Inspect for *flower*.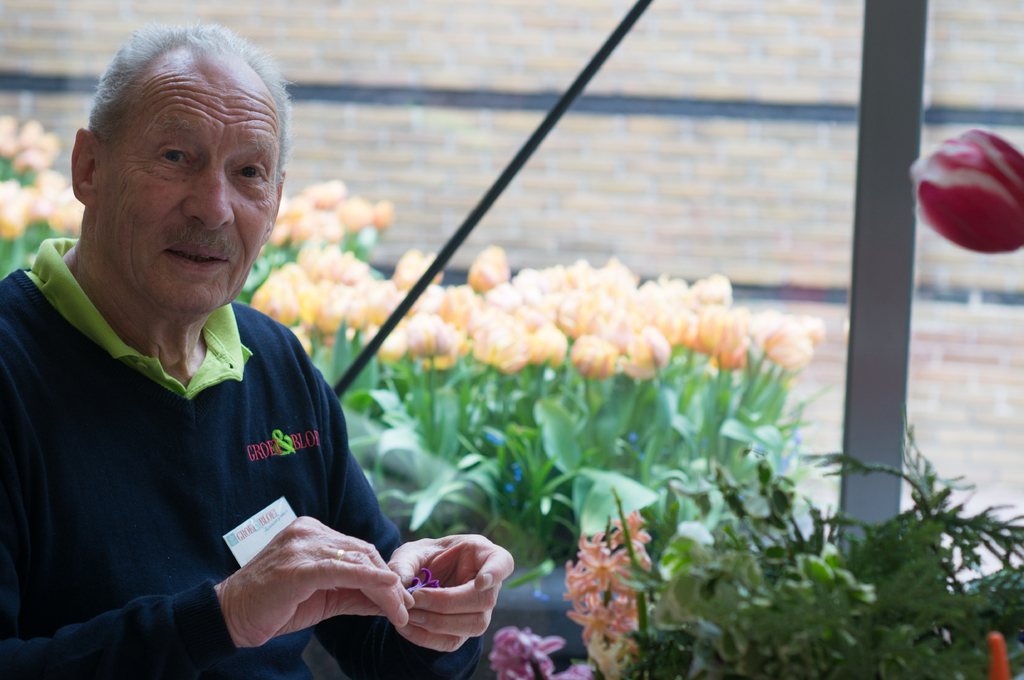
Inspection: {"x1": 244, "y1": 177, "x2": 435, "y2": 371}.
